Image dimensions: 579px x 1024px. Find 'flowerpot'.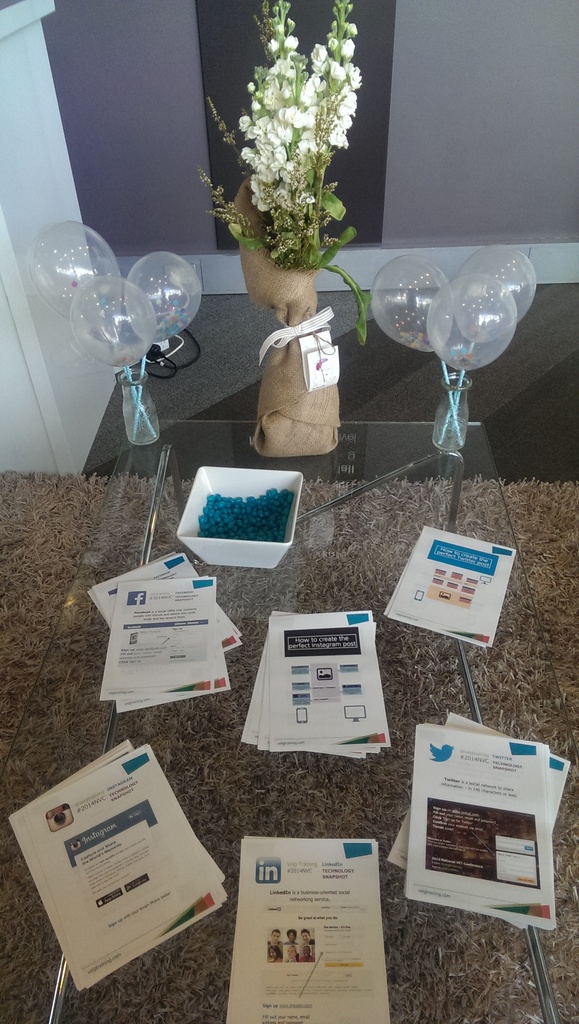
bbox=(236, 180, 347, 461).
